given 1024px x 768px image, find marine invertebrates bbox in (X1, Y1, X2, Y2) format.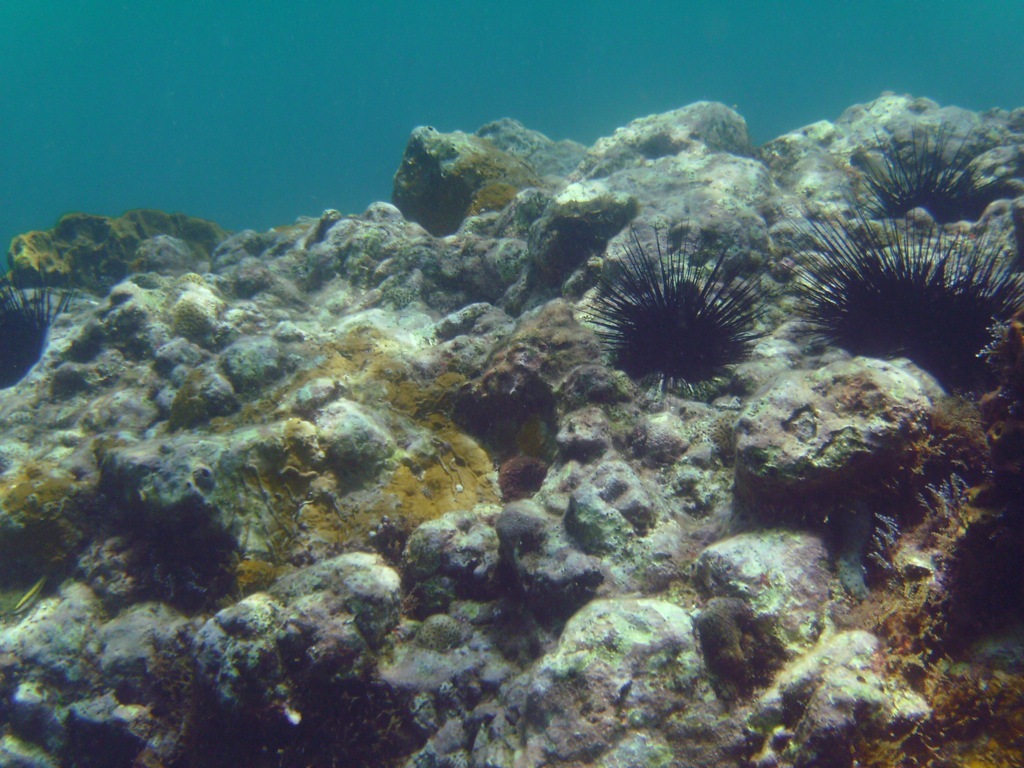
(599, 221, 780, 413).
